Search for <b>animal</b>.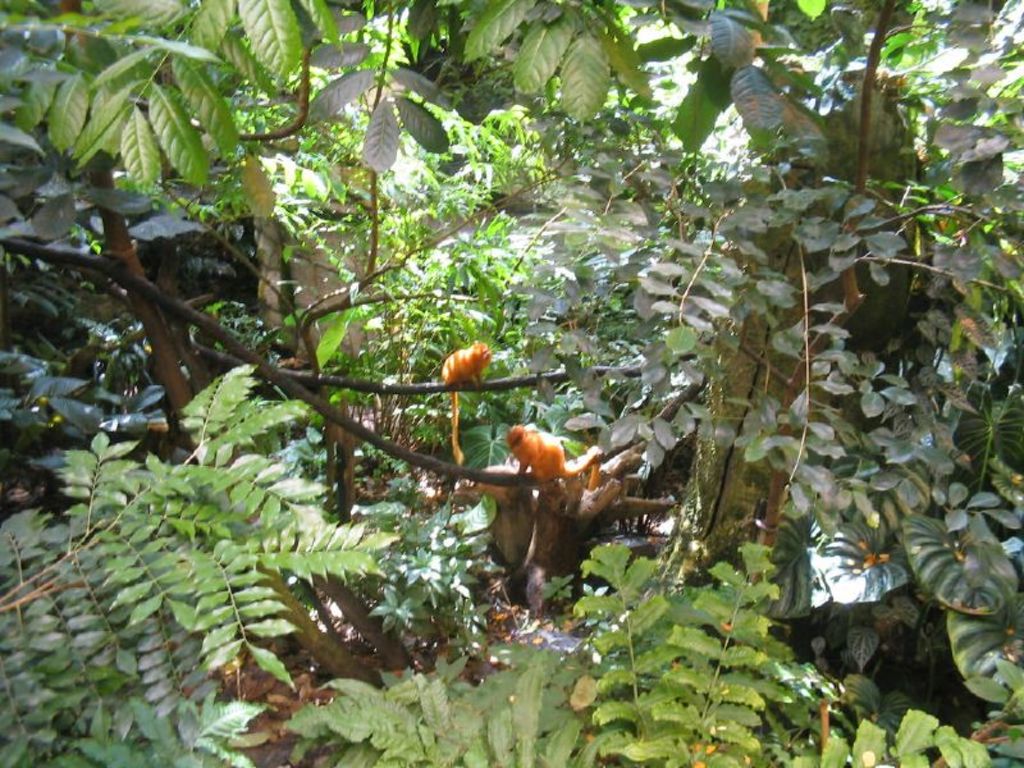
Found at [502,419,602,486].
